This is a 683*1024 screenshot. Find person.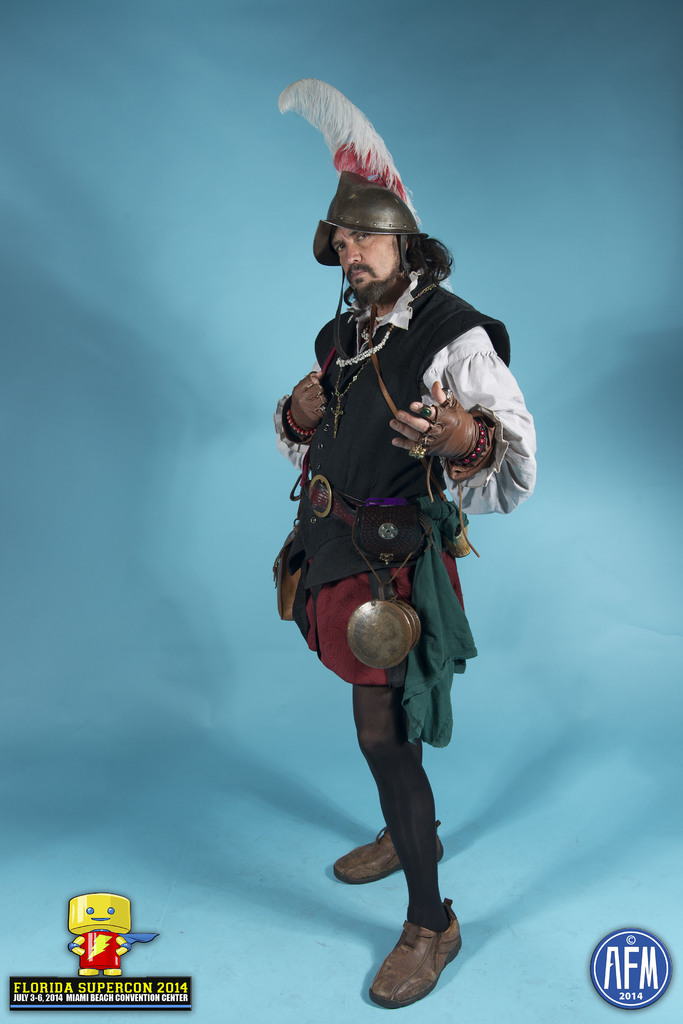
Bounding box: <bbox>284, 120, 529, 1023</bbox>.
